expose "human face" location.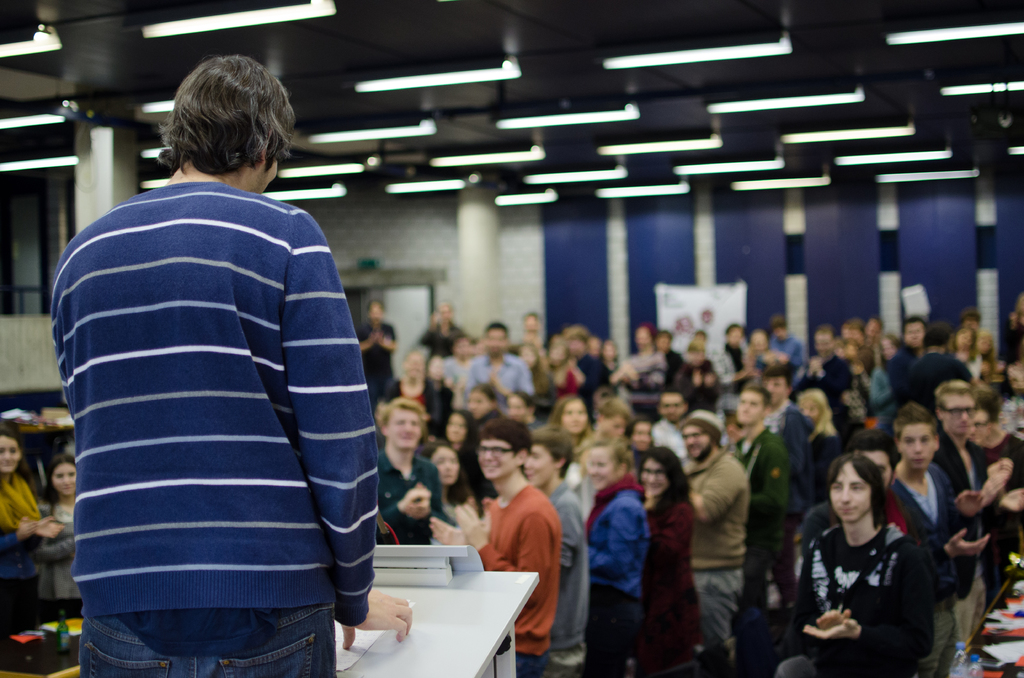
Exposed at bbox=(52, 462, 79, 496).
